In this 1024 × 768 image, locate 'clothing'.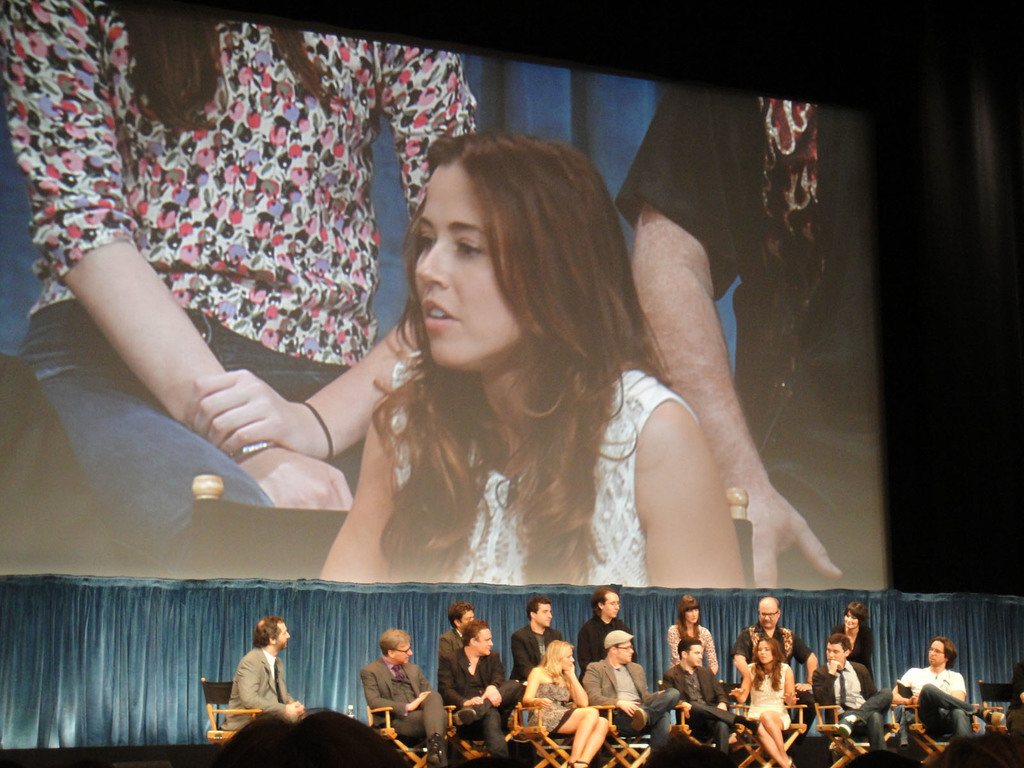
Bounding box: 721,613,801,662.
